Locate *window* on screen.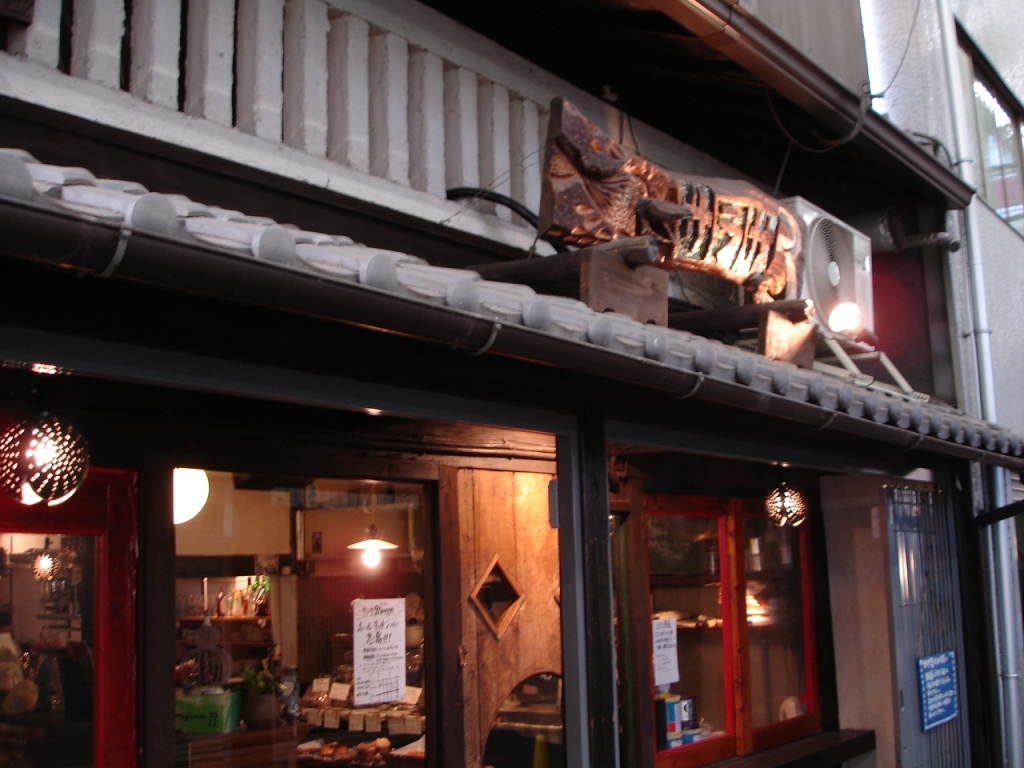
On screen at box=[595, 423, 835, 741].
